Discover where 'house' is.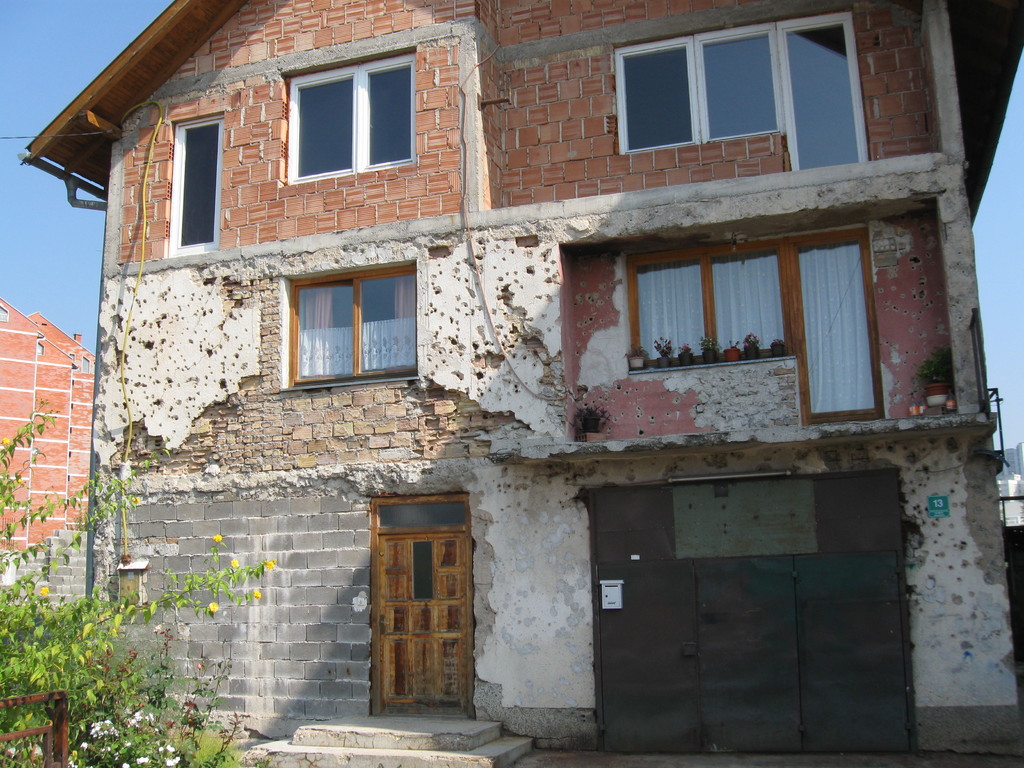
Discovered at <box>0,0,1023,767</box>.
